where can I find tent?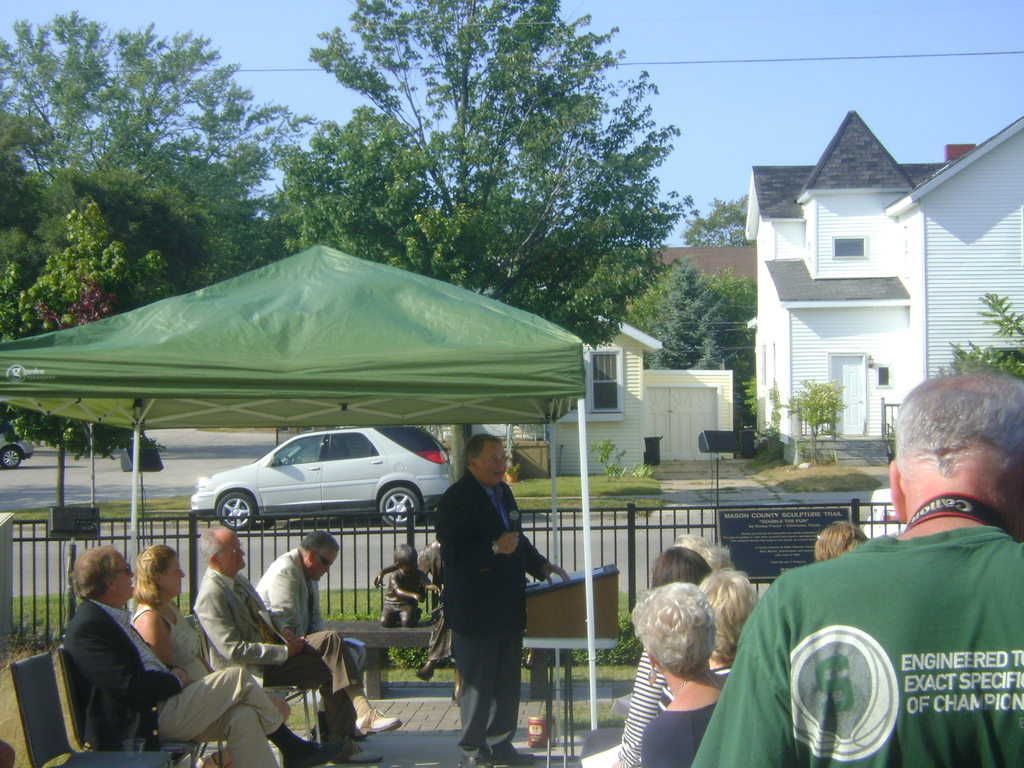
You can find it at 0/232/596/730.
